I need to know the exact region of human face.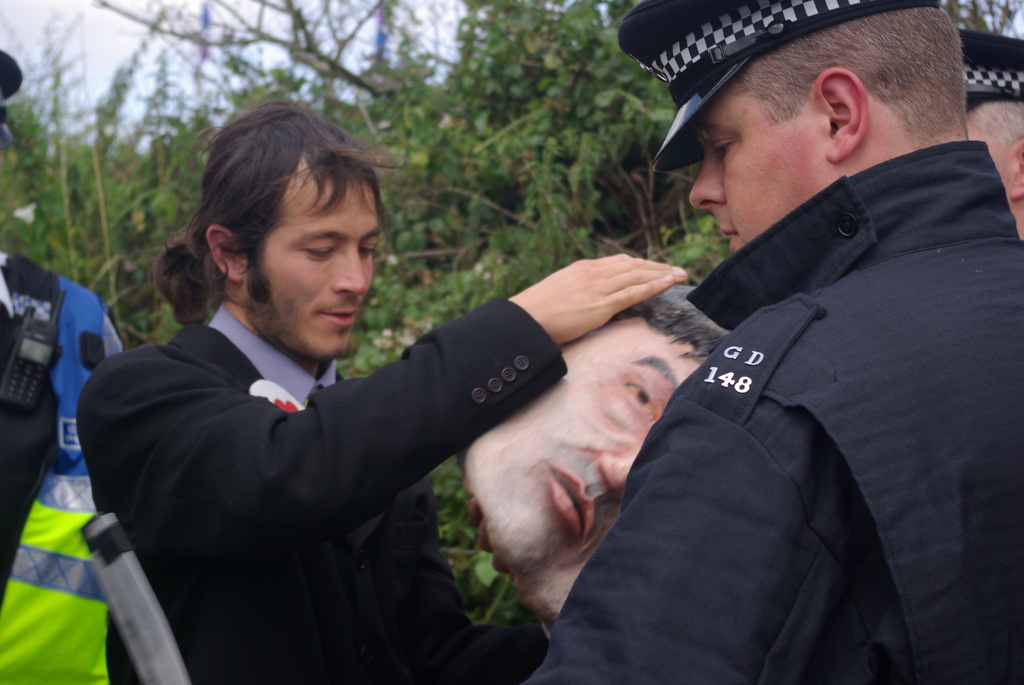
Region: l=461, t=312, r=706, b=578.
